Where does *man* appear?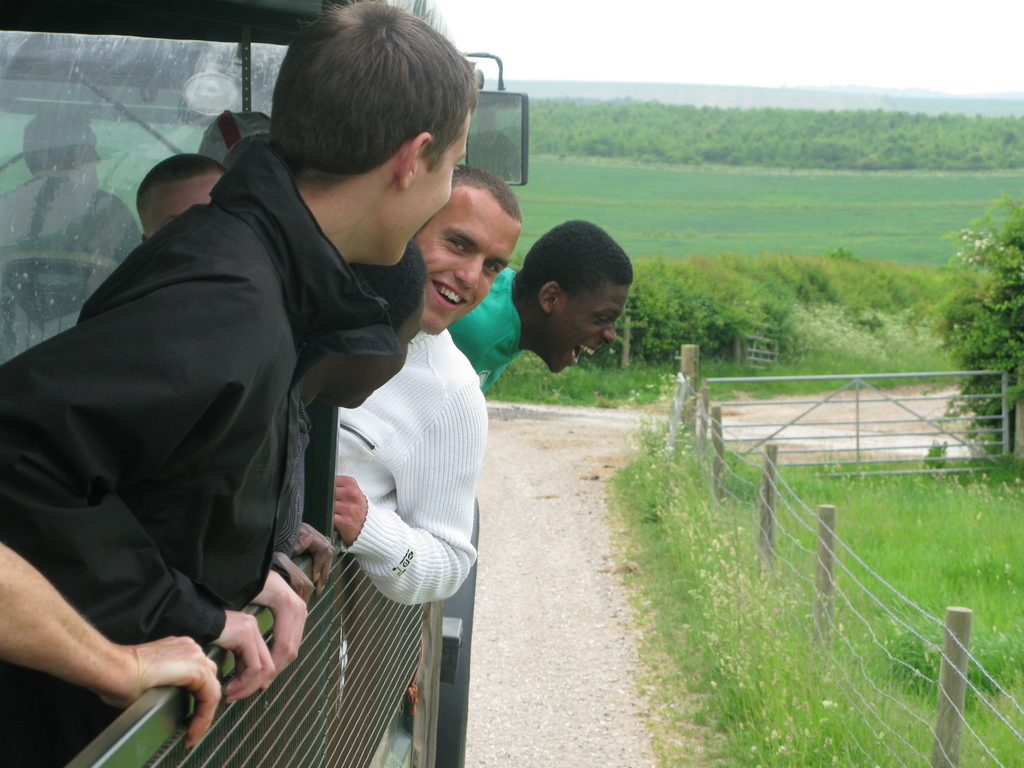
Appears at select_region(33, 30, 483, 767).
